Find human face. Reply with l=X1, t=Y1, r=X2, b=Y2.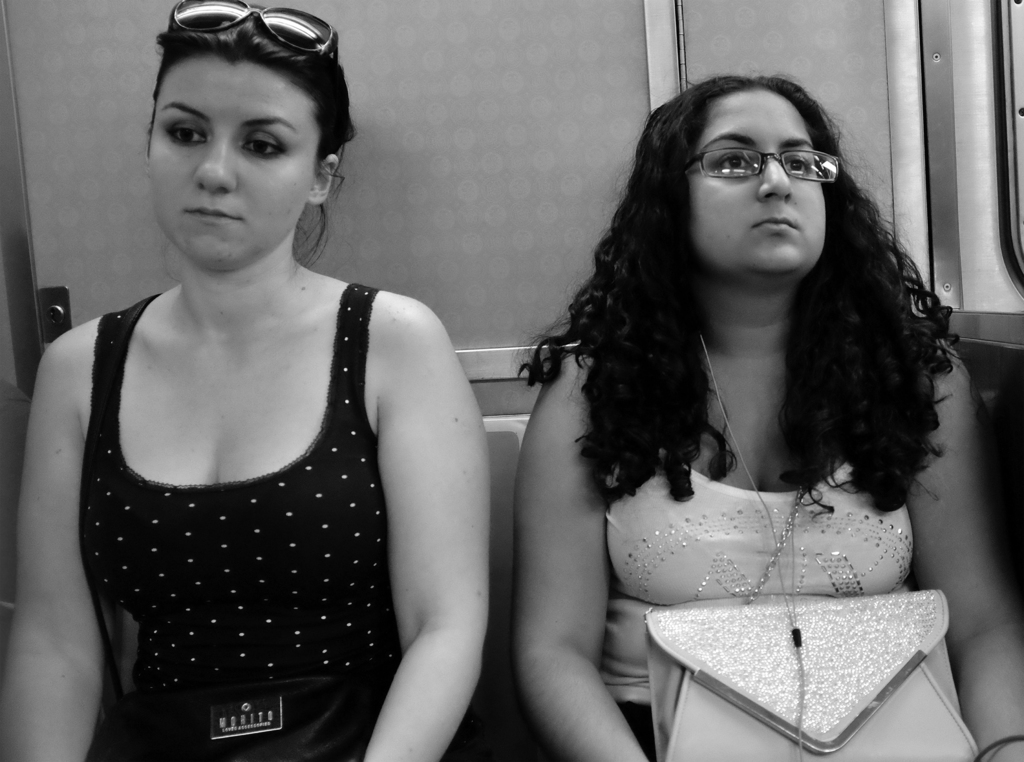
l=684, t=81, r=845, b=288.
